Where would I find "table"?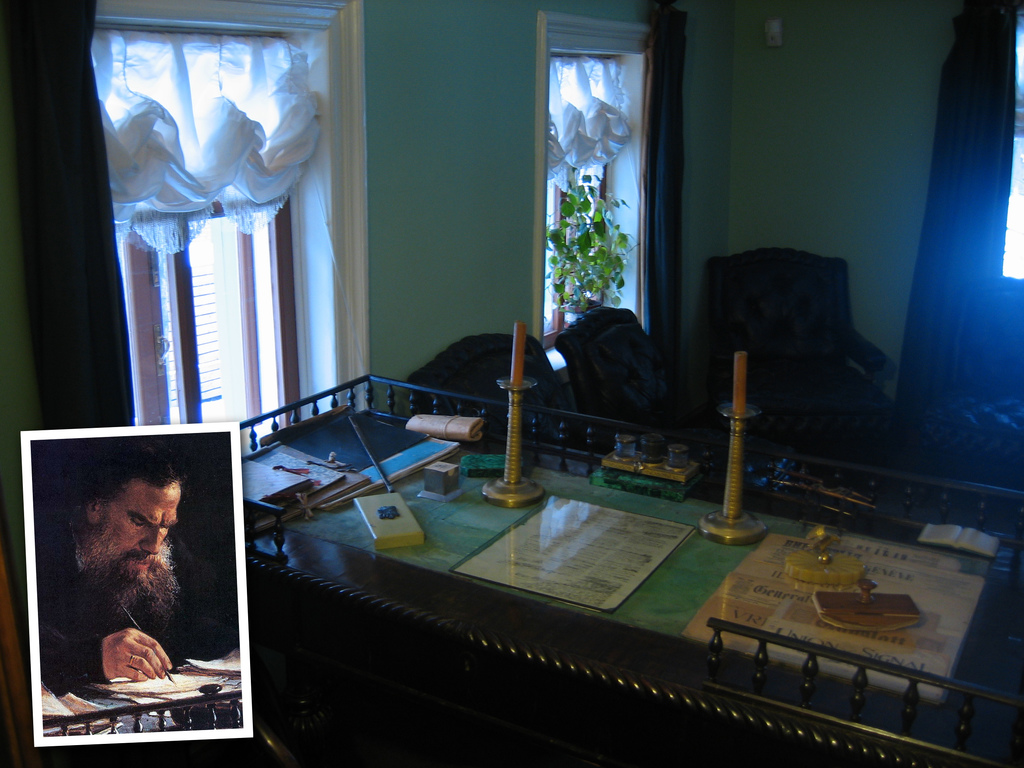
At 86:307:927:762.
